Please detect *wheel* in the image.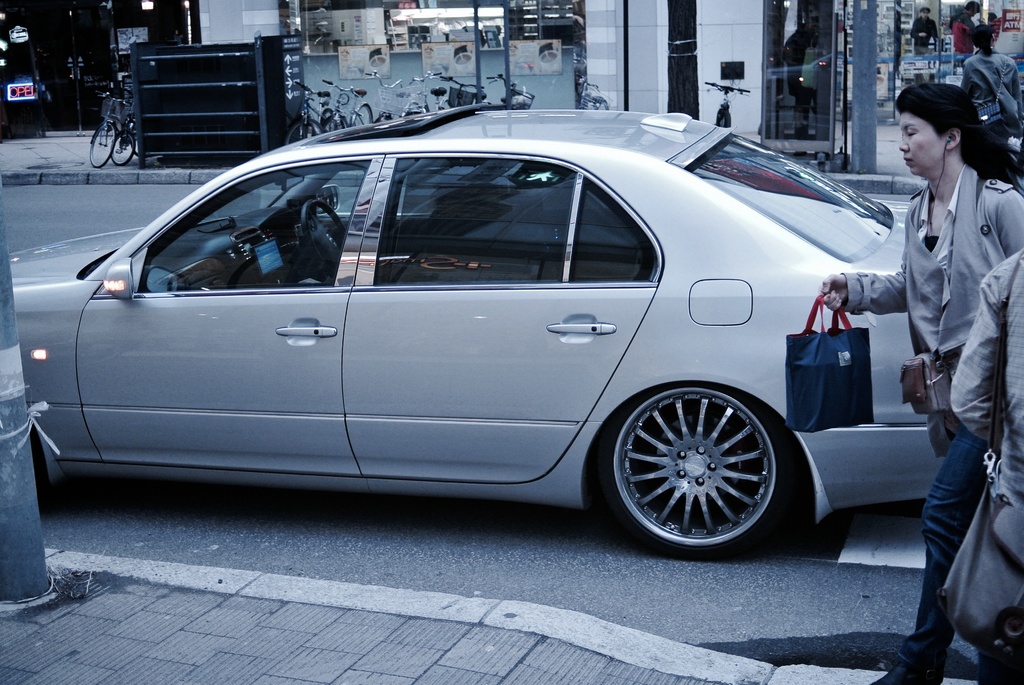
pyautogui.locateOnScreen(130, 125, 138, 155).
